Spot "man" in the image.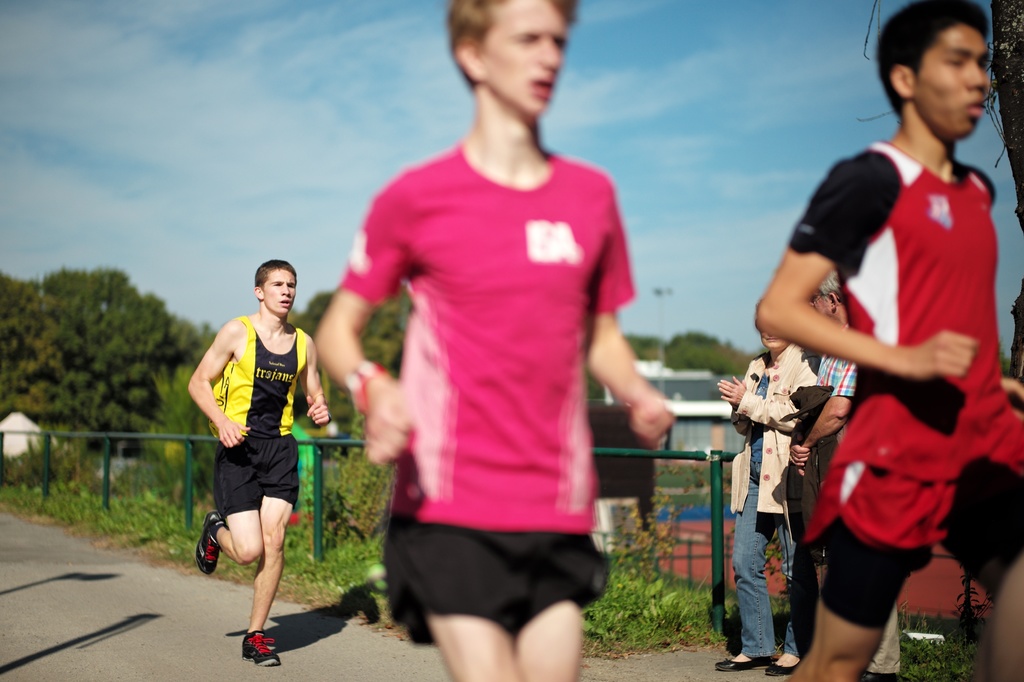
"man" found at <box>182,255,338,672</box>.
